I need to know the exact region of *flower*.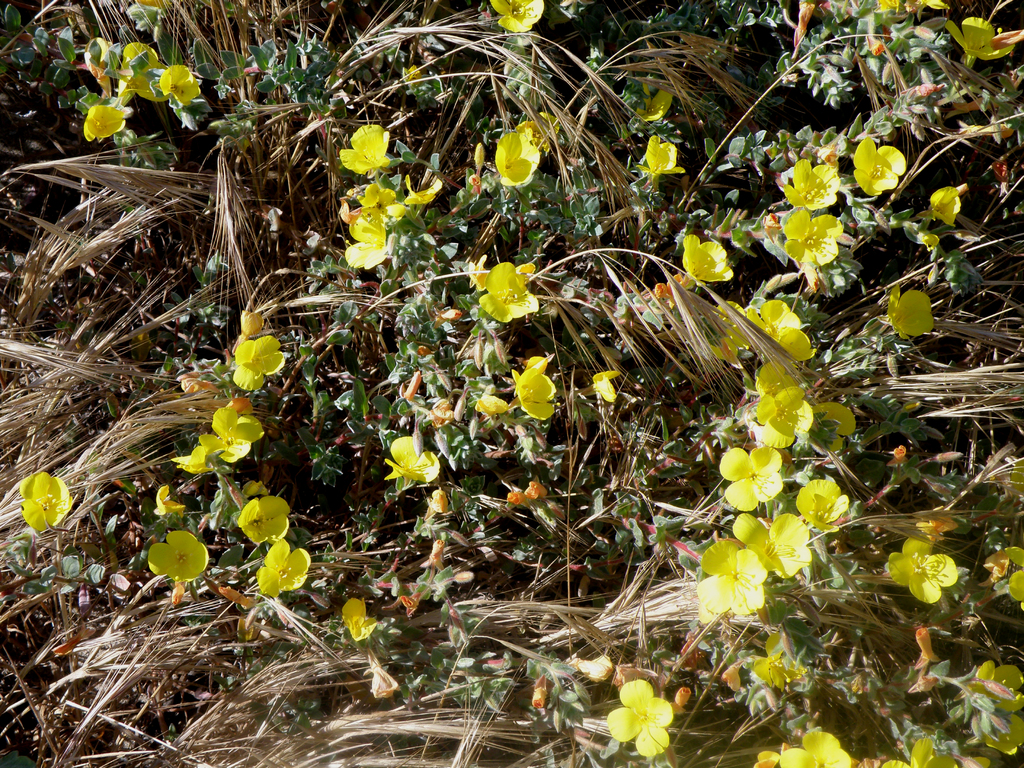
Region: <bbox>784, 161, 837, 212</bbox>.
